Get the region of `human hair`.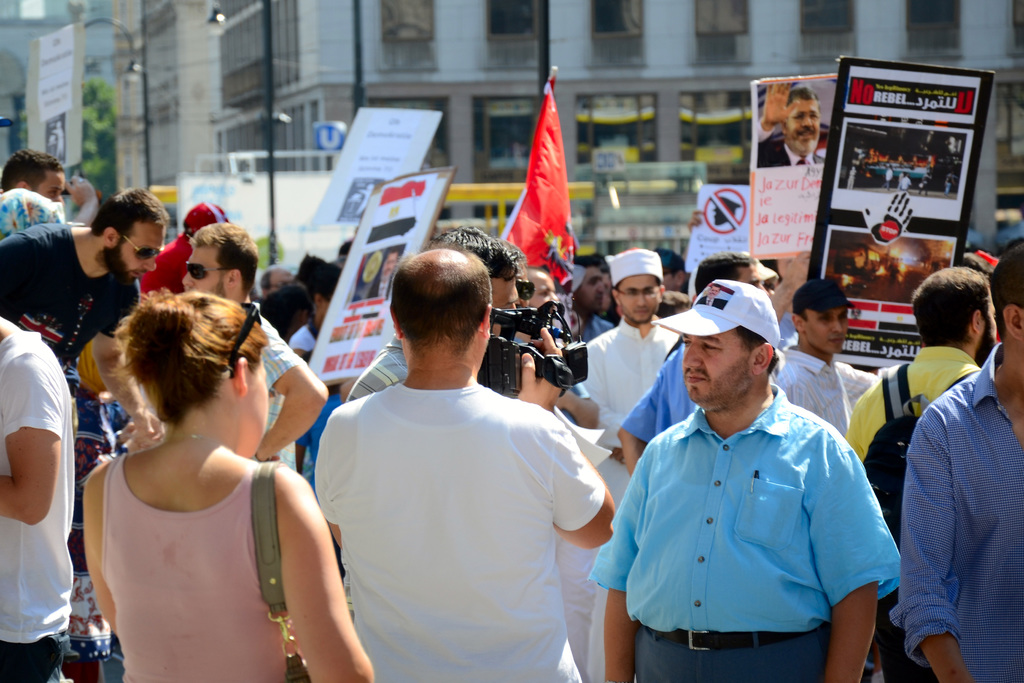
(x1=186, y1=220, x2=257, y2=291).
